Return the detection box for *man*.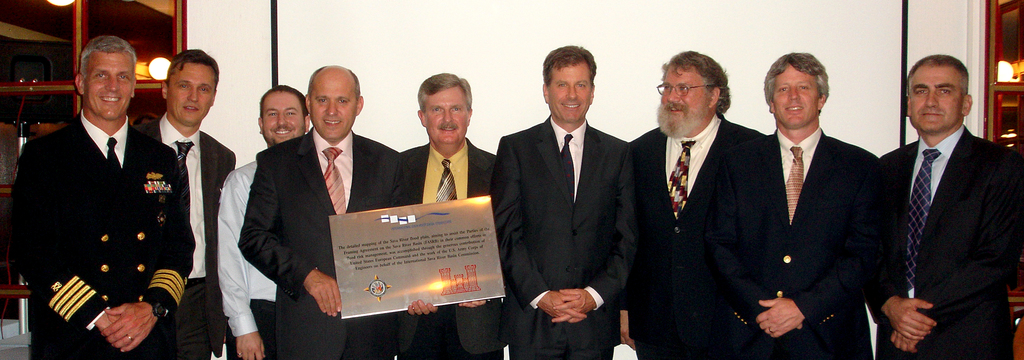
l=403, t=77, r=498, b=359.
